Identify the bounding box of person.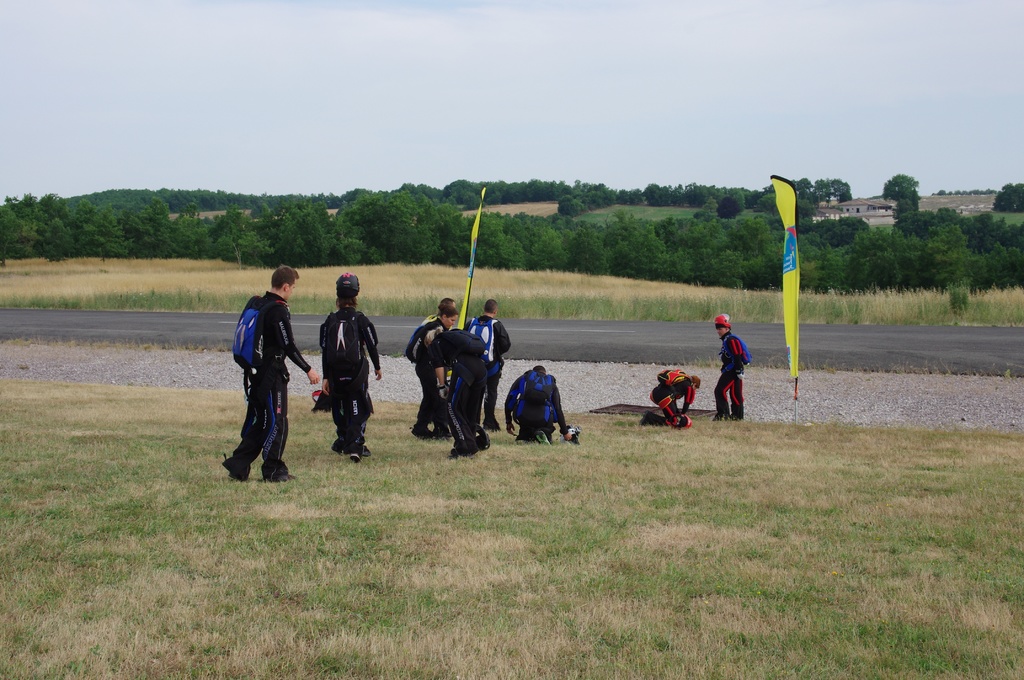
rect(410, 305, 452, 433).
